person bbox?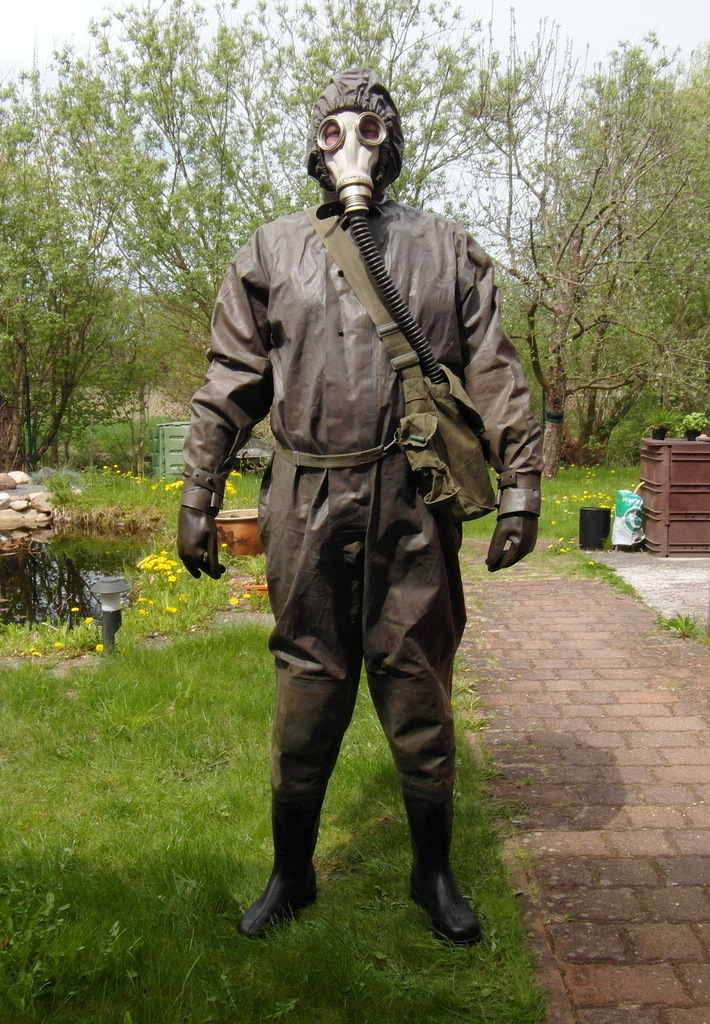
177 61 544 942
